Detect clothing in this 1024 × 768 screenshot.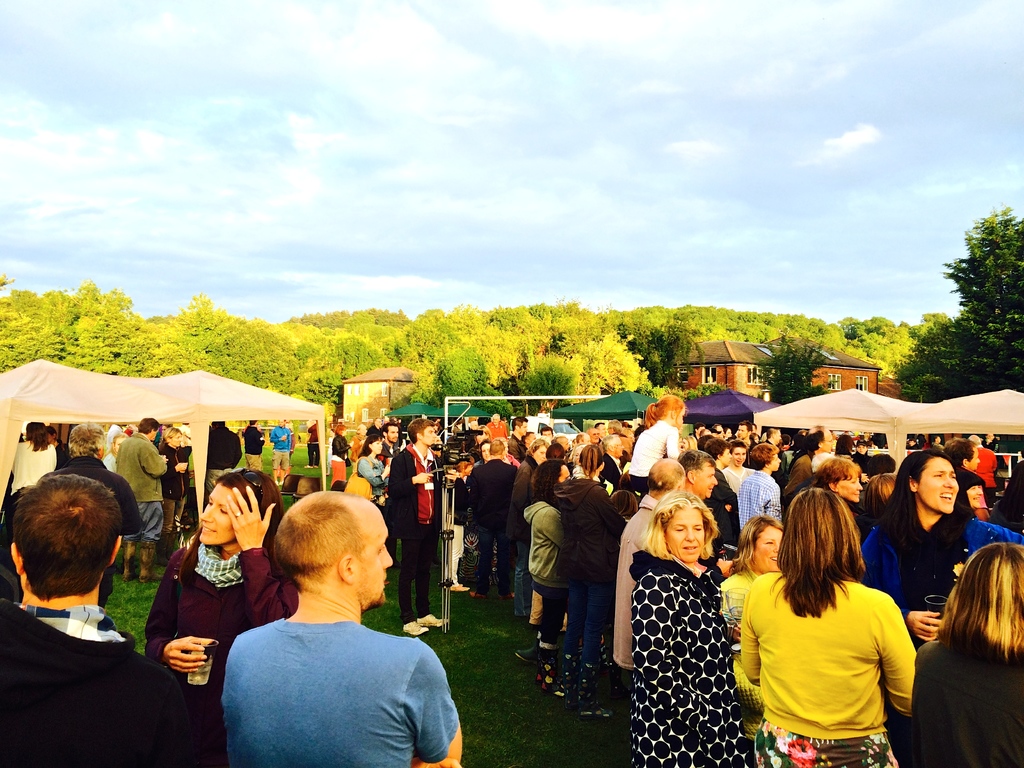
Detection: bbox(744, 554, 921, 753).
